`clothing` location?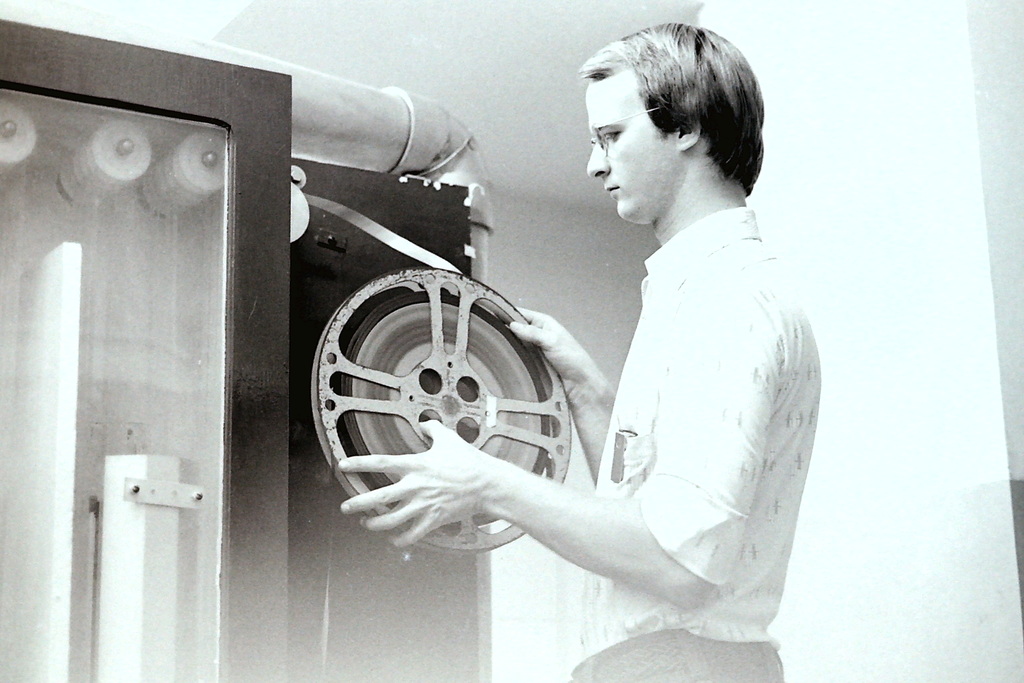
{"x1": 568, "y1": 208, "x2": 824, "y2": 682}
